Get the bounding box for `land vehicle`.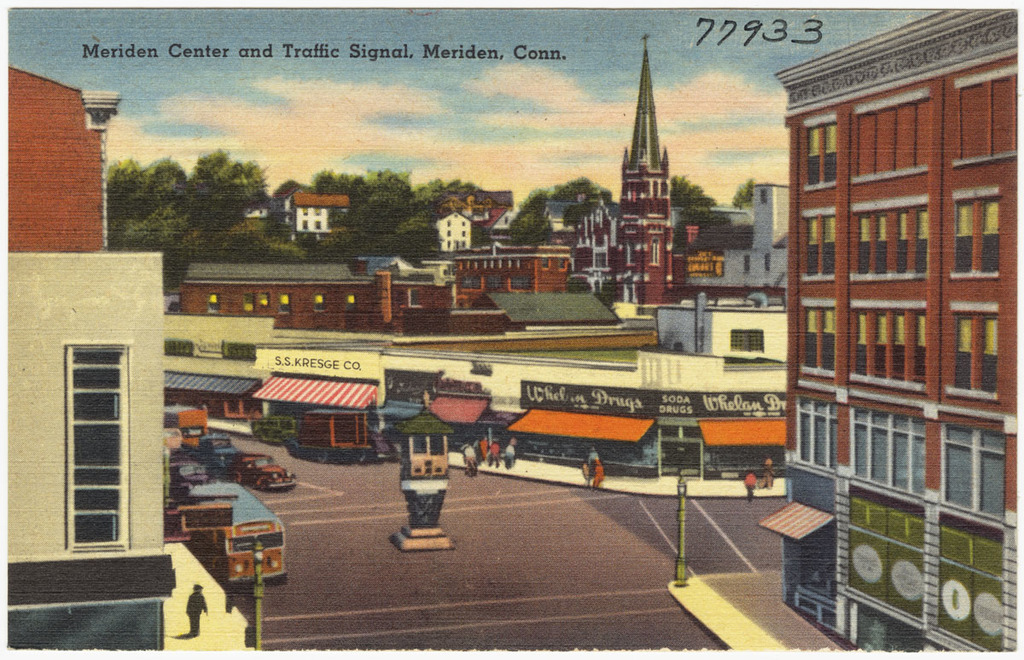
pyautogui.locateOnScreen(161, 403, 214, 449).
